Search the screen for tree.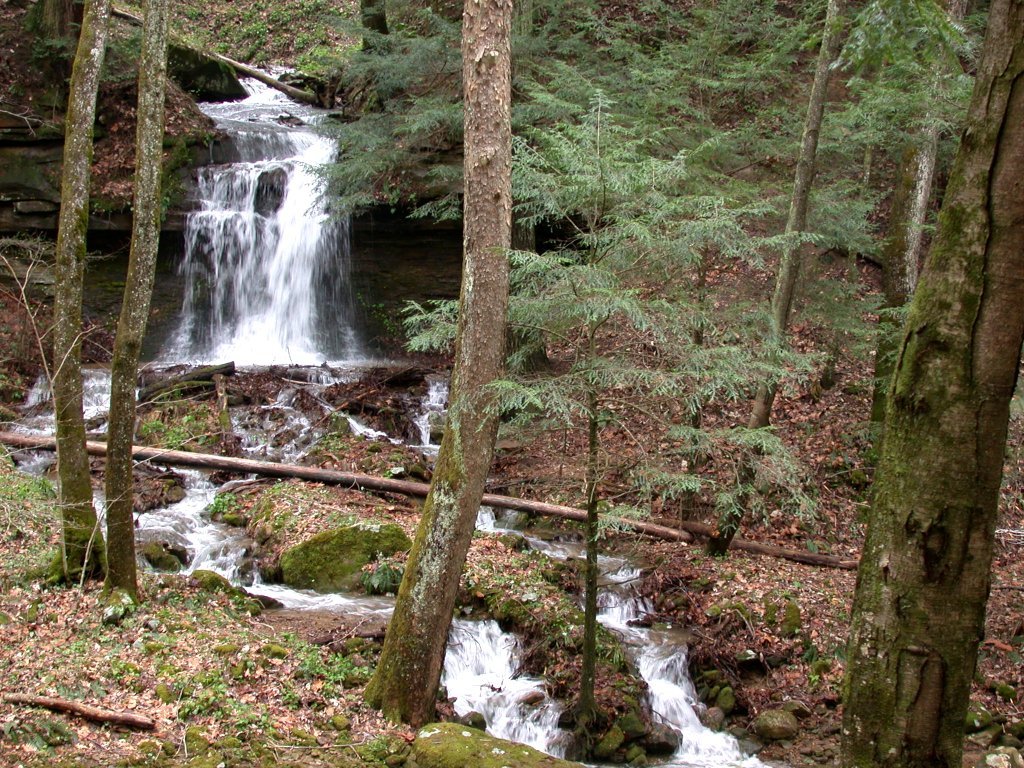
Found at x1=833 y1=0 x2=1023 y2=767.
